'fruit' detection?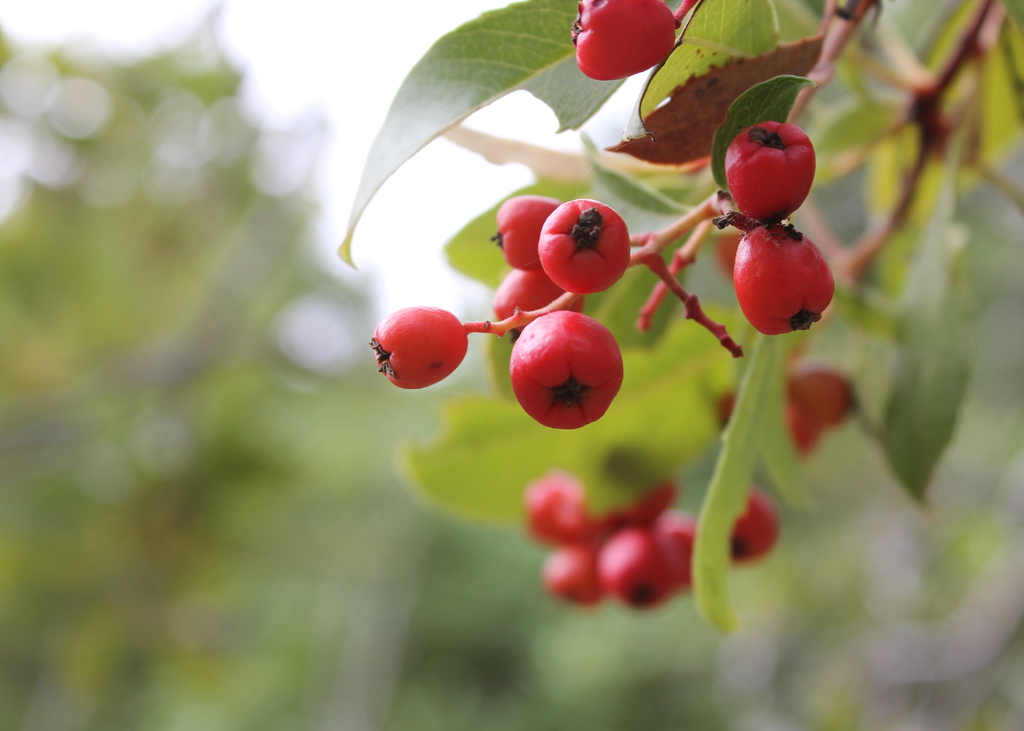
bbox(537, 197, 636, 297)
